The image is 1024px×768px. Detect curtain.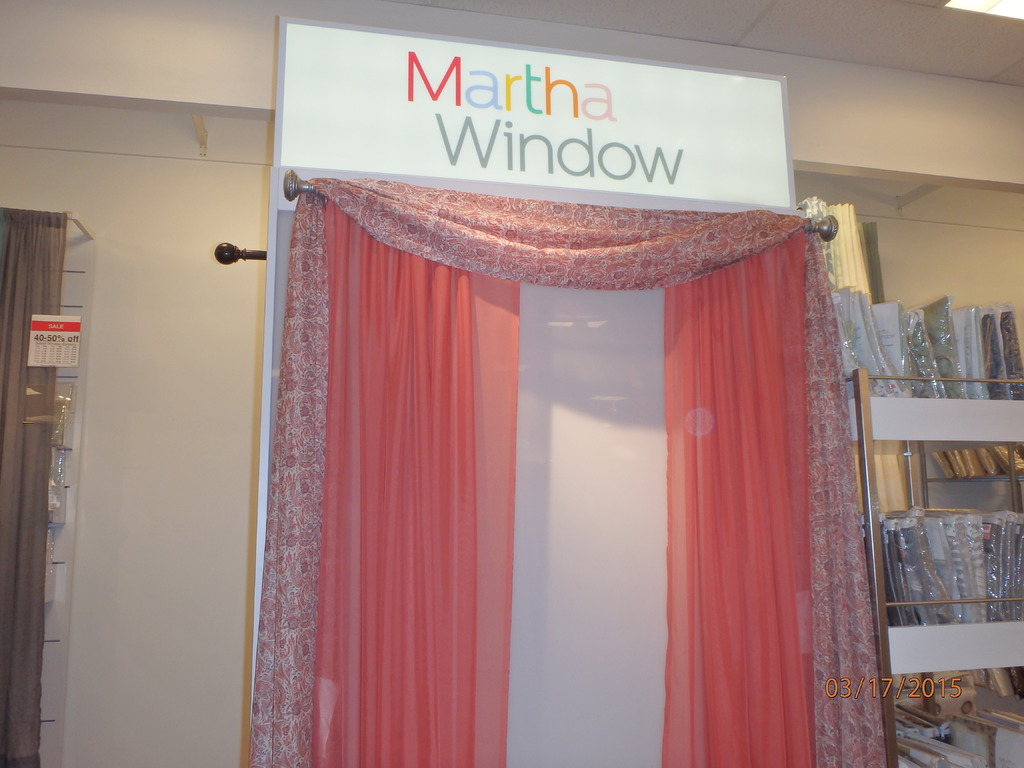
Detection: bbox(0, 207, 70, 767).
